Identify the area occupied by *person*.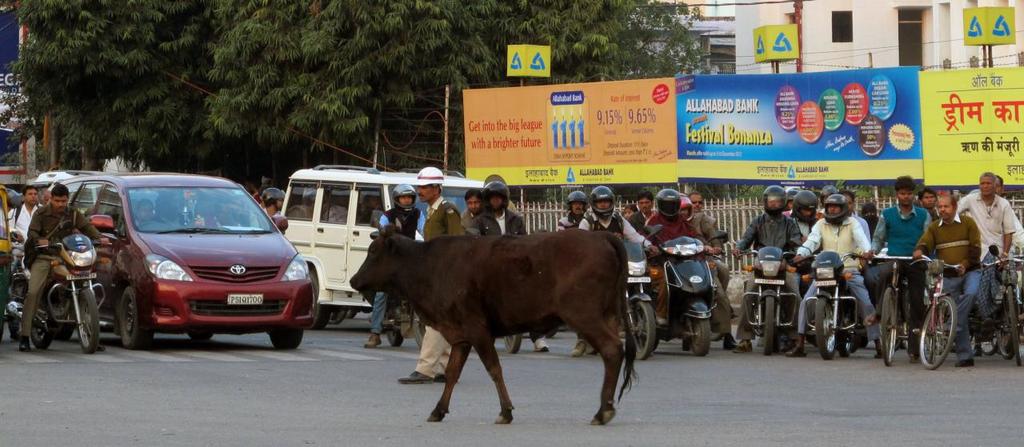
Area: (131,197,154,229).
